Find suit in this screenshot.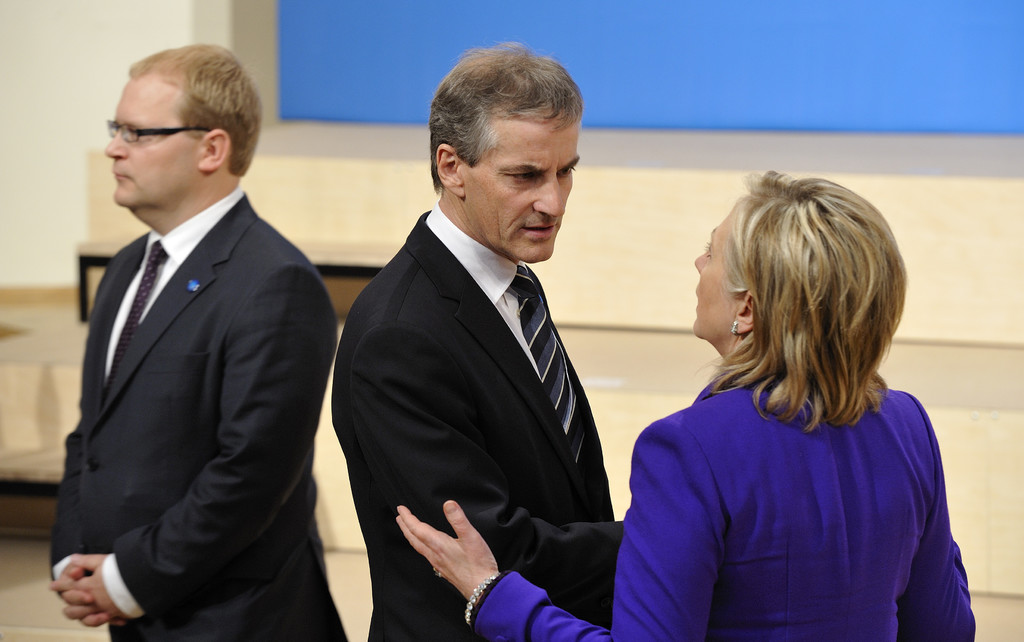
The bounding box for suit is select_region(465, 373, 977, 641).
